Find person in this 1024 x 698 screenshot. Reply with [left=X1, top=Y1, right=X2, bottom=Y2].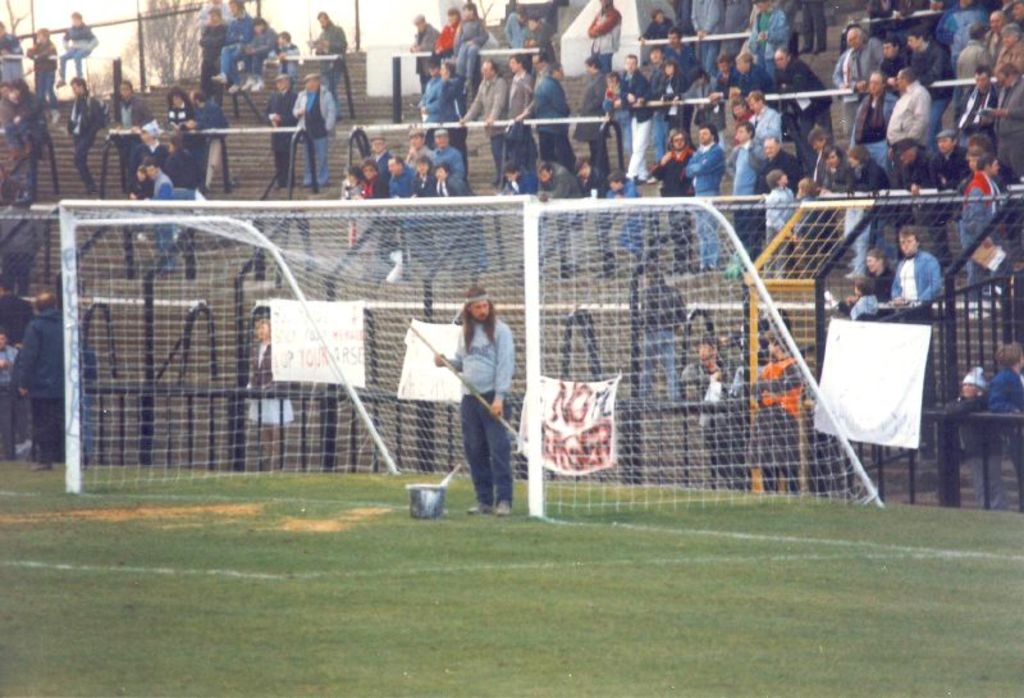
[left=983, top=341, right=1023, bottom=519].
